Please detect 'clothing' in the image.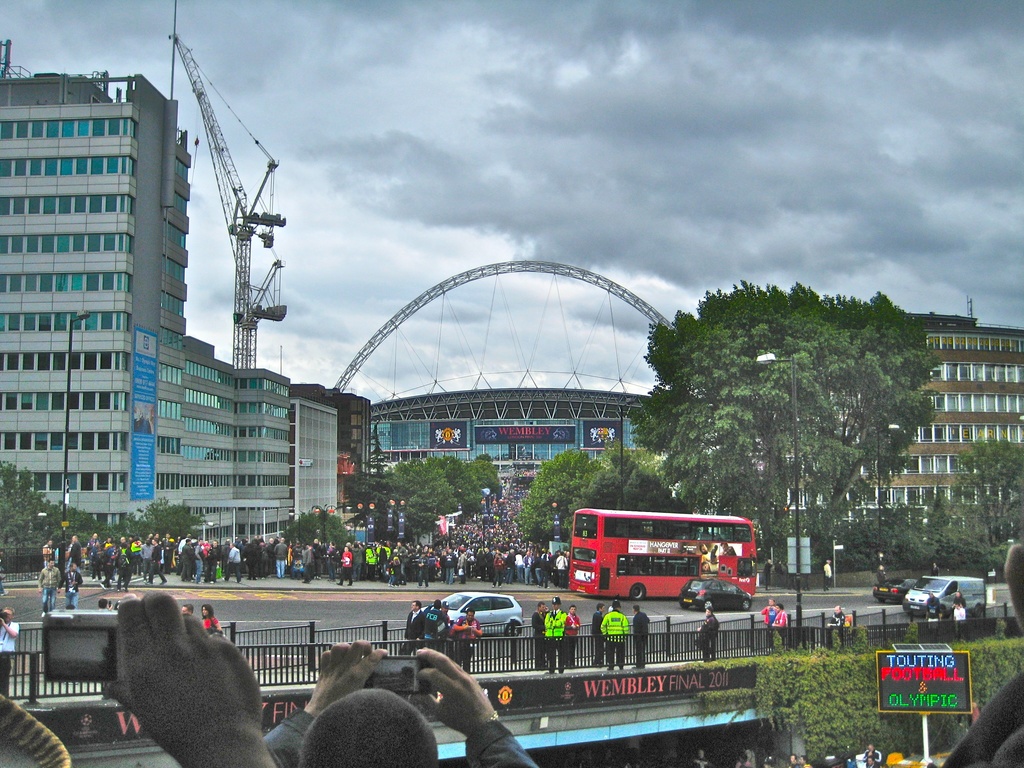
box(761, 606, 774, 644).
